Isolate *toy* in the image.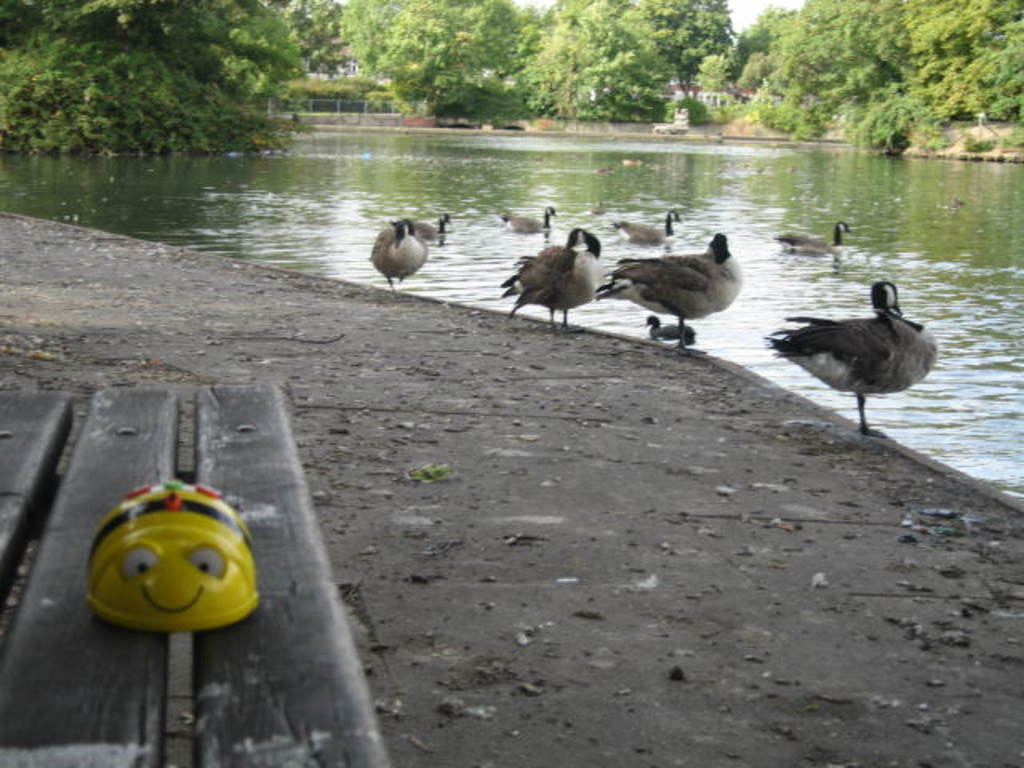
Isolated region: [left=74, top=488, right=245, bottom=661].
